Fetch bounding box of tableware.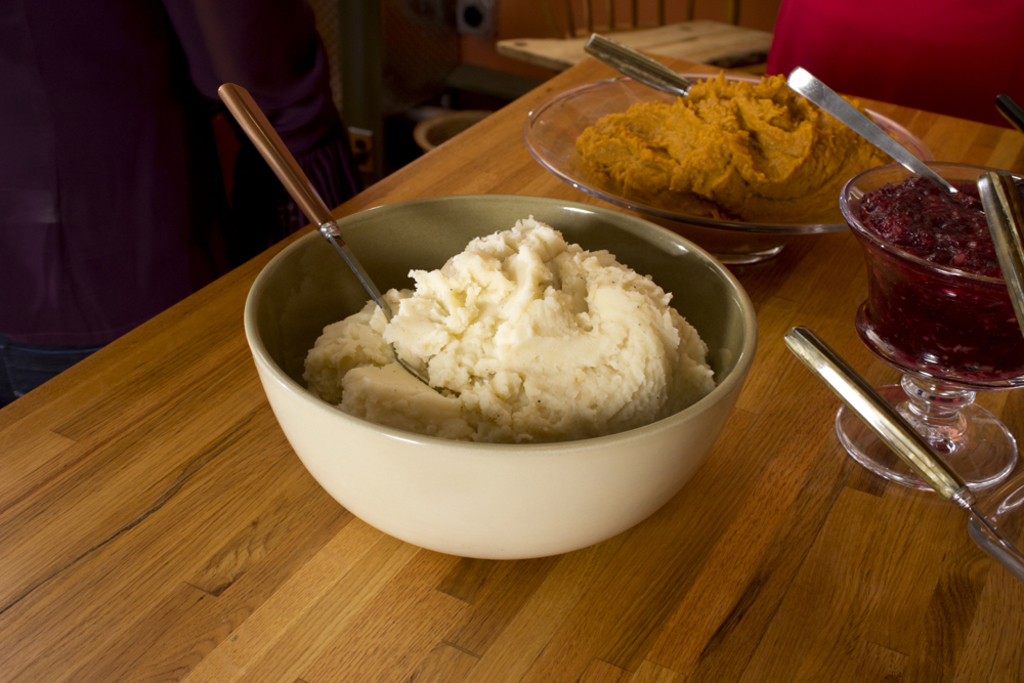
Bbox: crop(788, 67, 984, 207).
